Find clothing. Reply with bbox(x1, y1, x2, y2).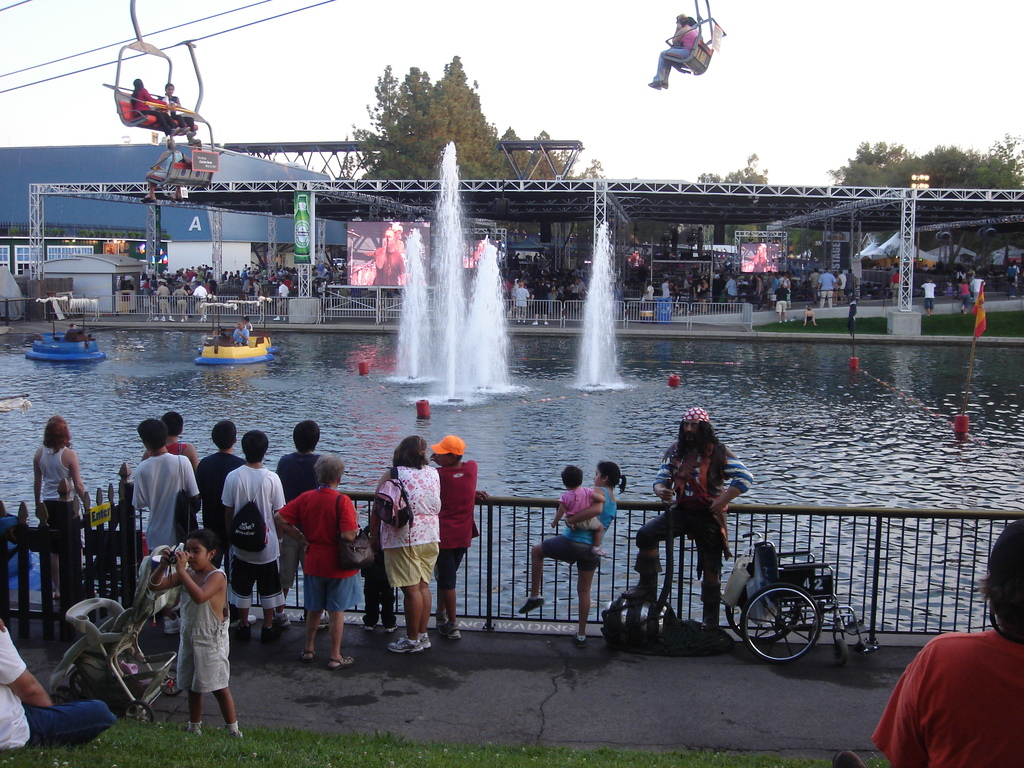
bbox(883, 617, 1018, 755).
